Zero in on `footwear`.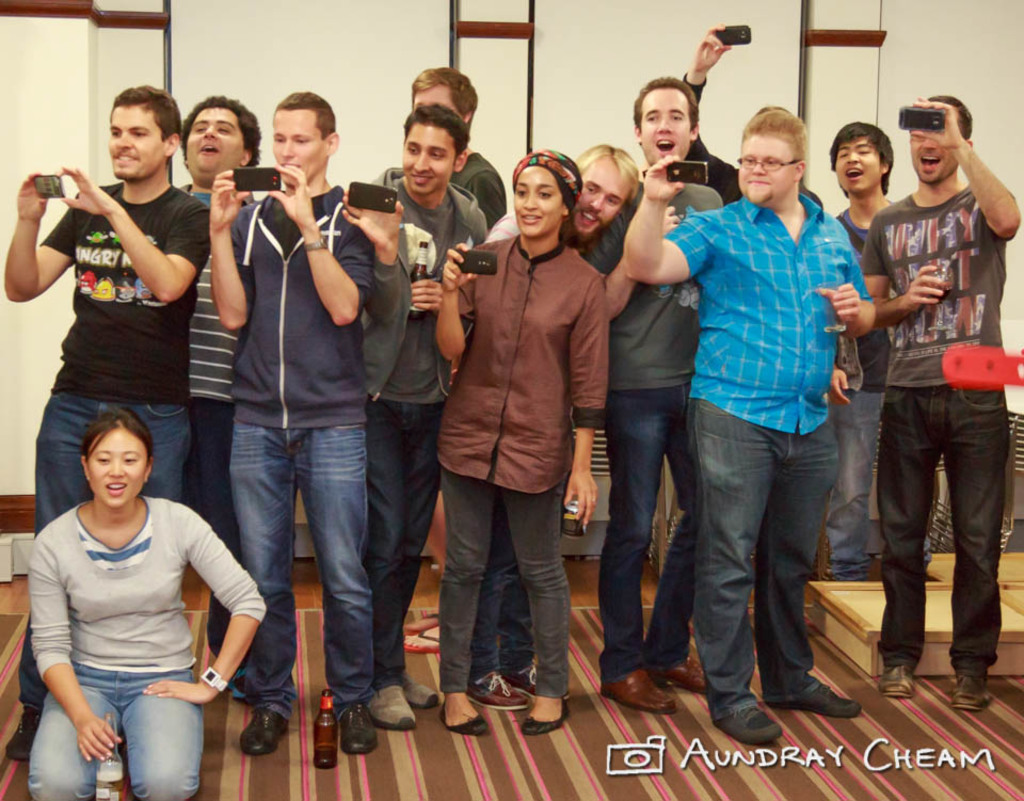
Zeroed in: (717,701,782,748).
